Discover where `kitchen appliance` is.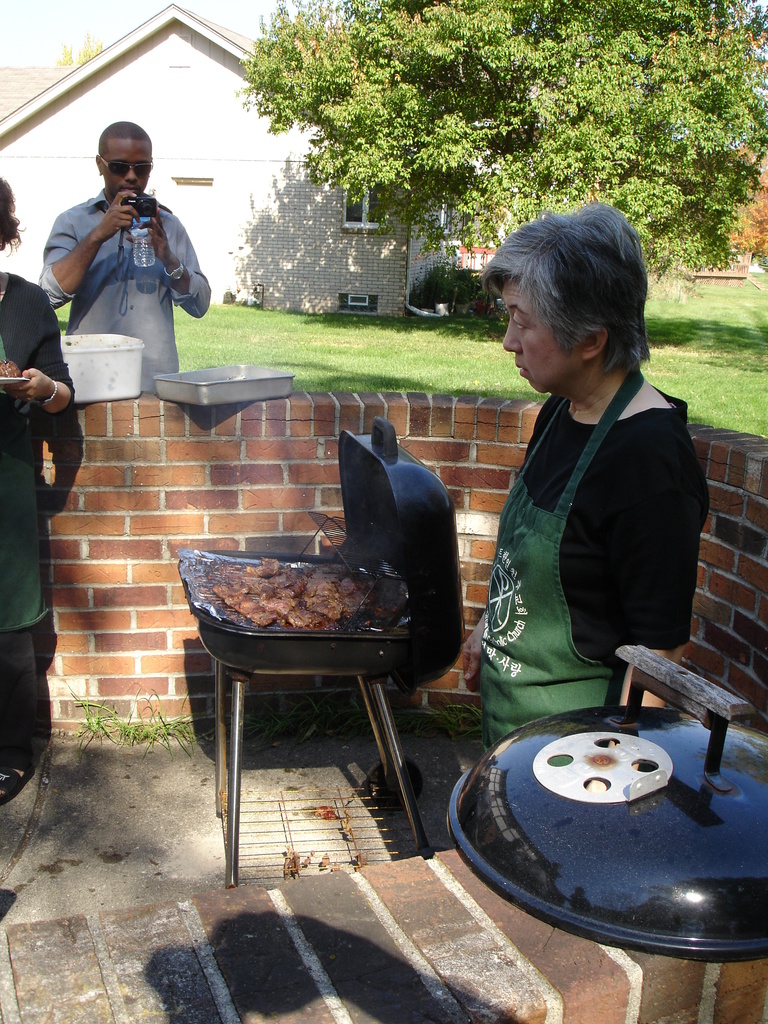
Discovered at <bbox>445, 640, 767, 964</bbox>.
